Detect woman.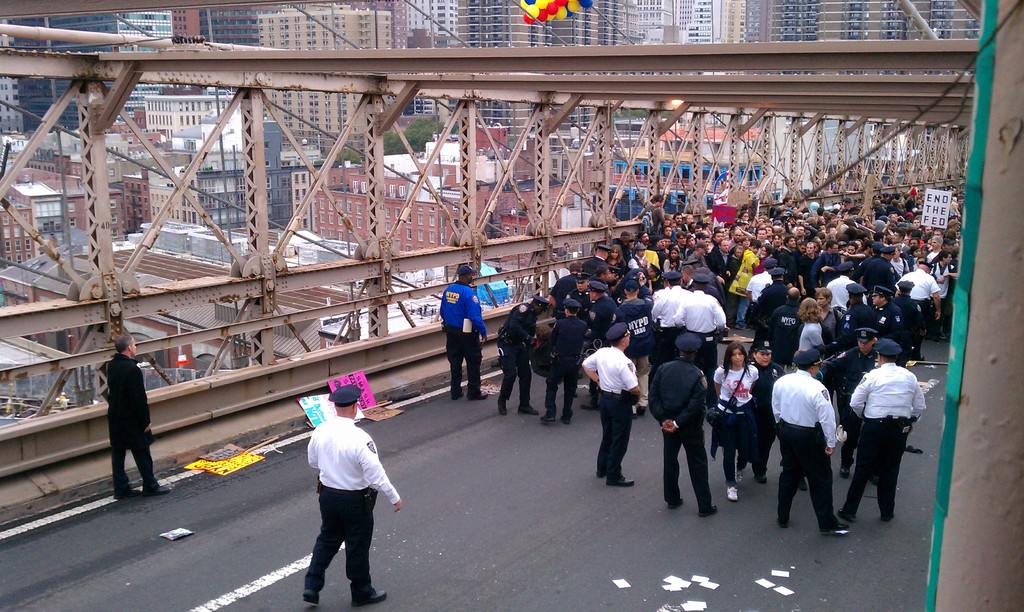
Detected at select_region(606, 243, 625, 277).
